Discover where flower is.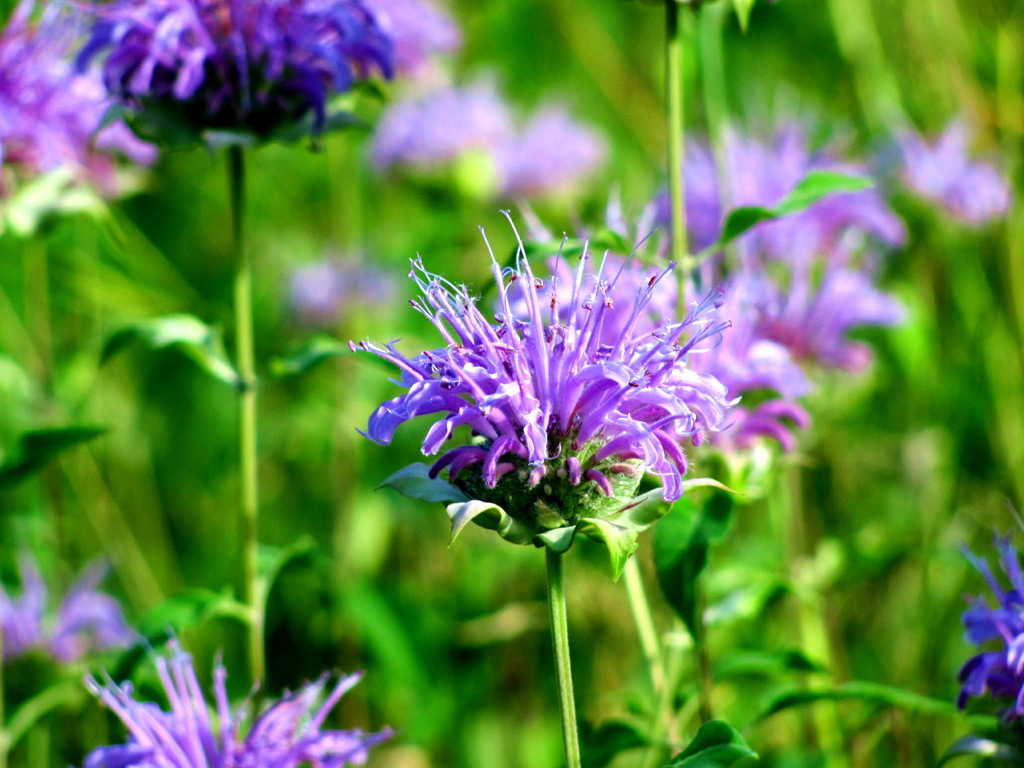
Discovered at box=[78, 635, 395, 767].
